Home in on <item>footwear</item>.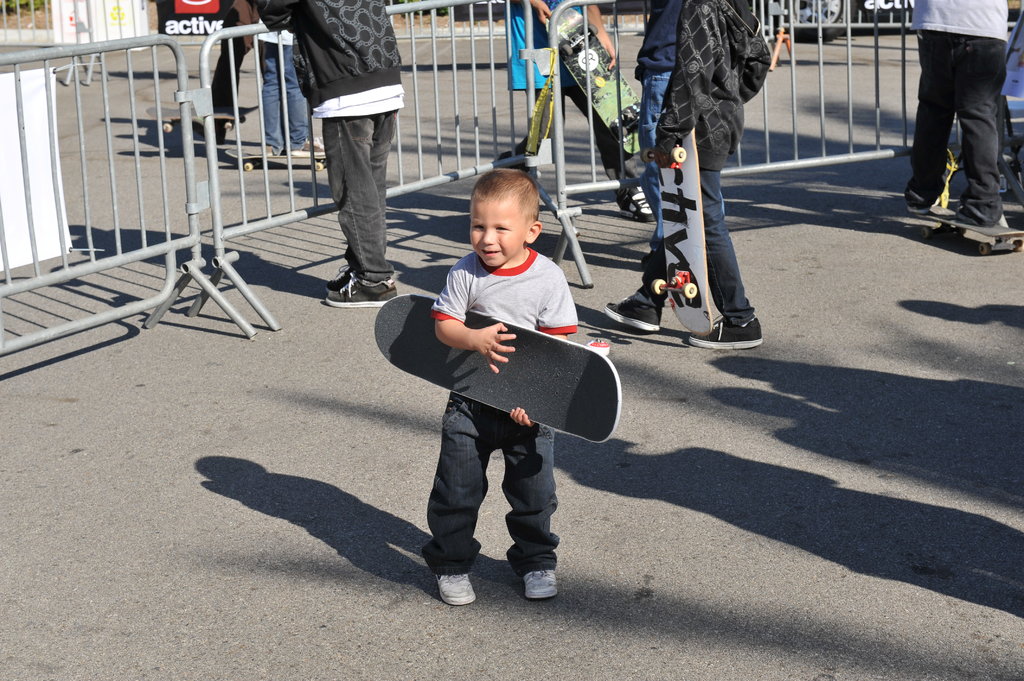
Homed in at rect(926, 201, 990, 223).
